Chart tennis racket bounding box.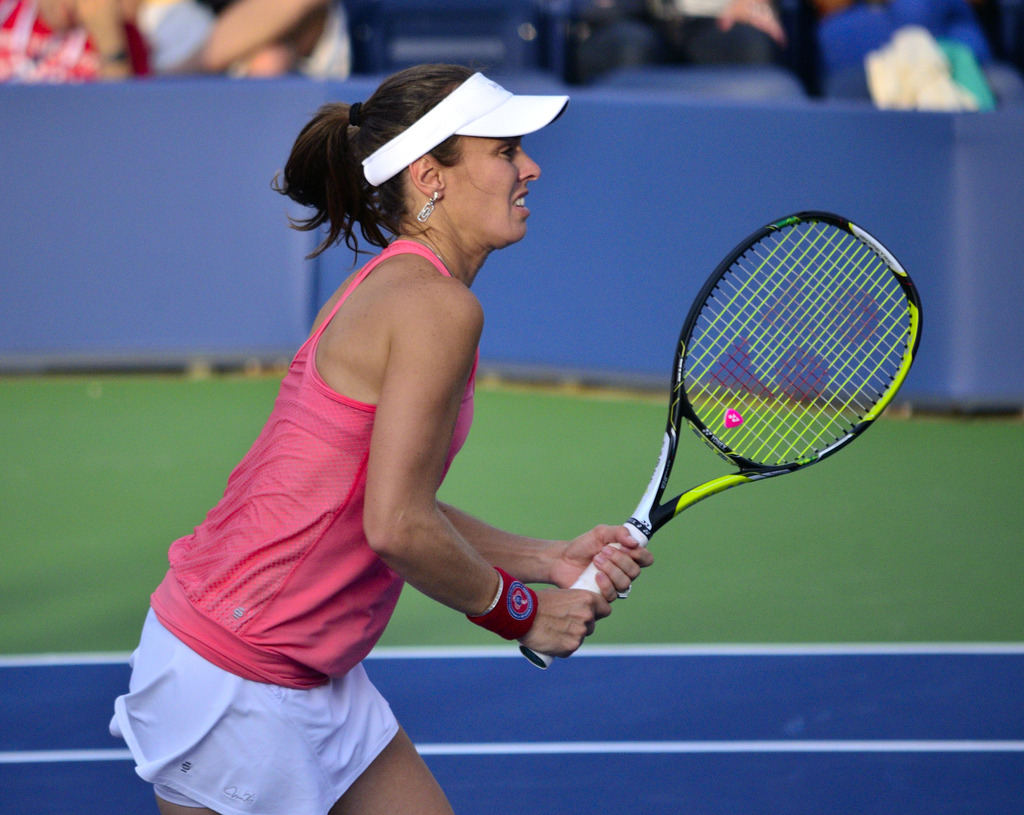
Charted: [520,211,919,669].
